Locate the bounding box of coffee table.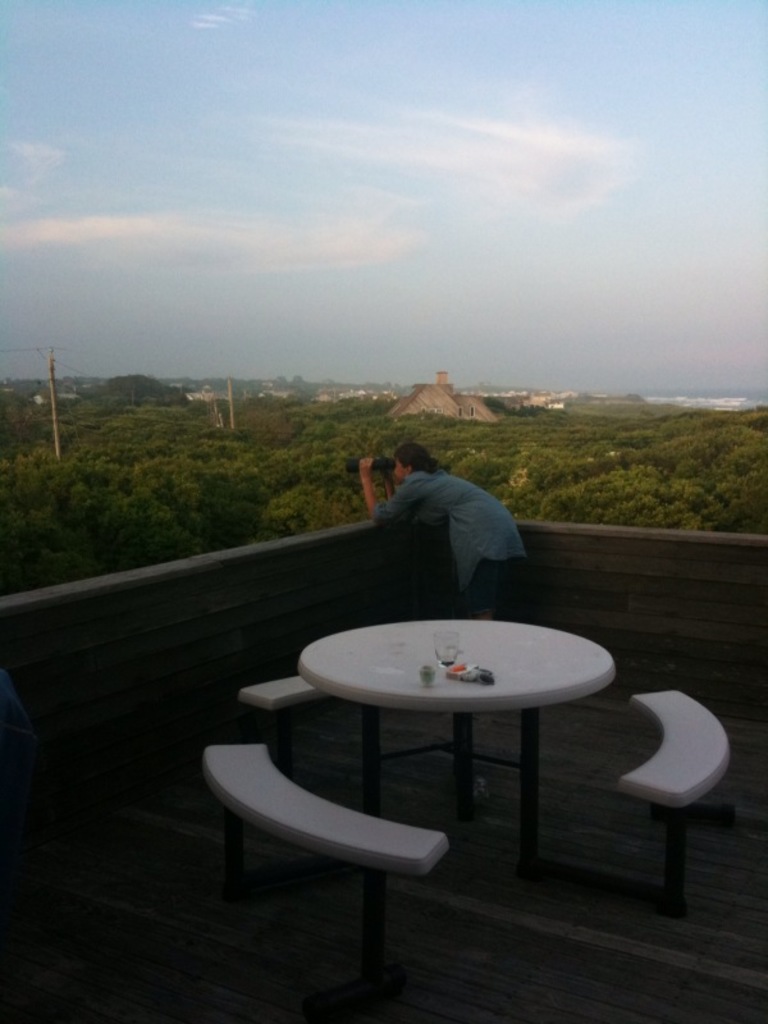
Bounding box: [left=288, top=604, right=623, bottom=904].
